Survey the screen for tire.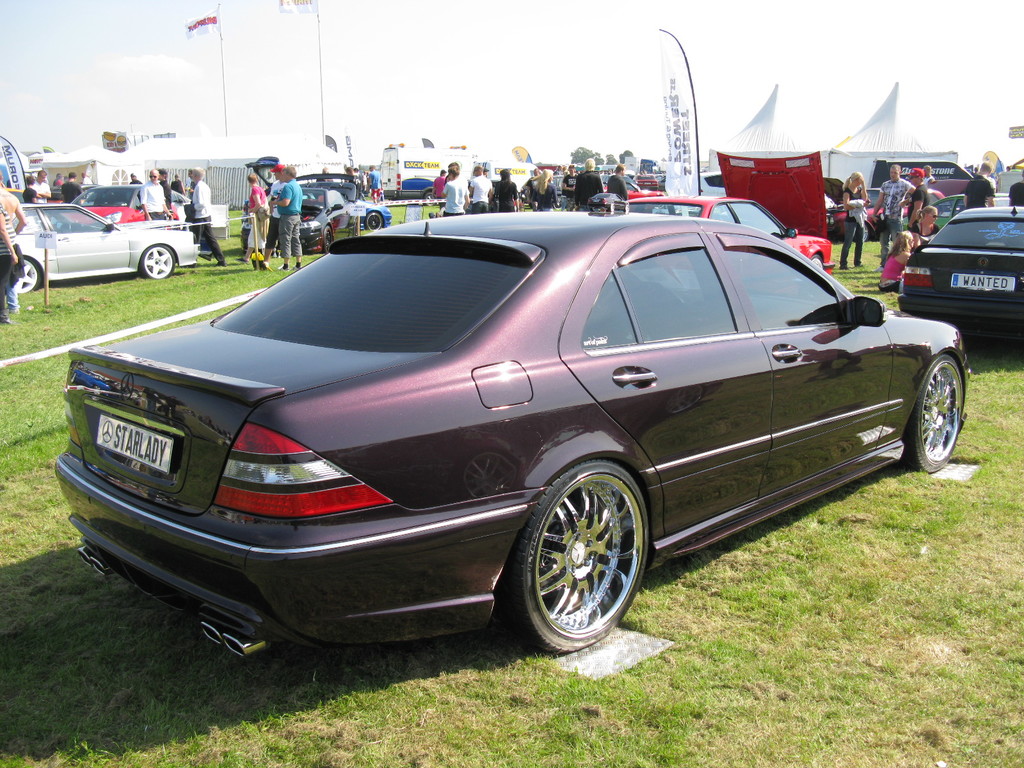
Survey found: [x1=424, y1=191, x2=442, y2=204].
